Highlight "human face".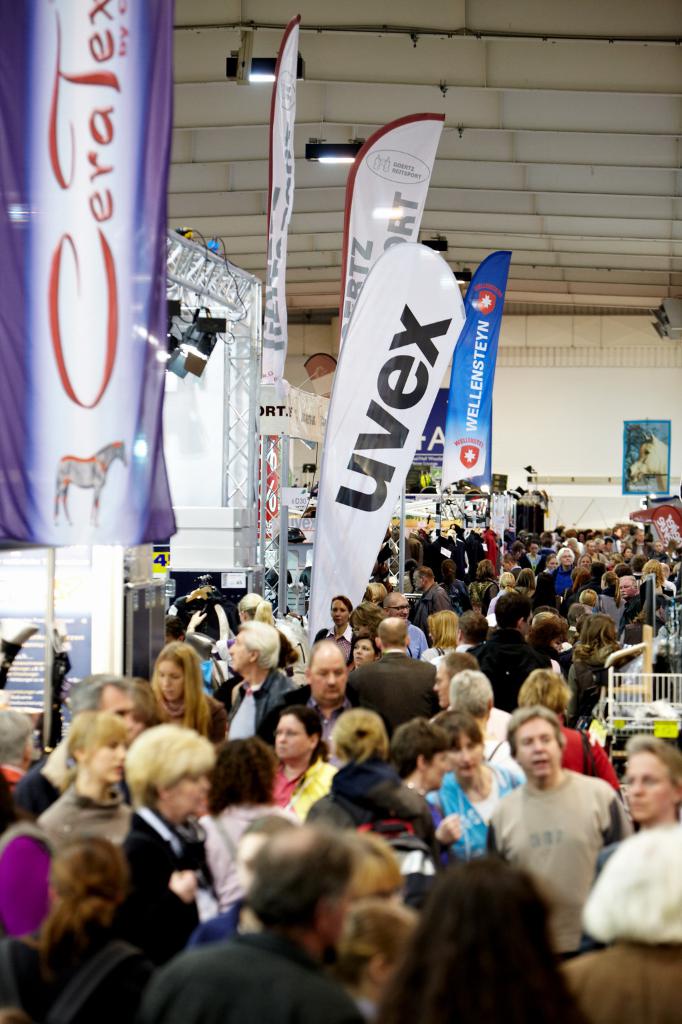
Highlighted region: 413:572:423:588.
